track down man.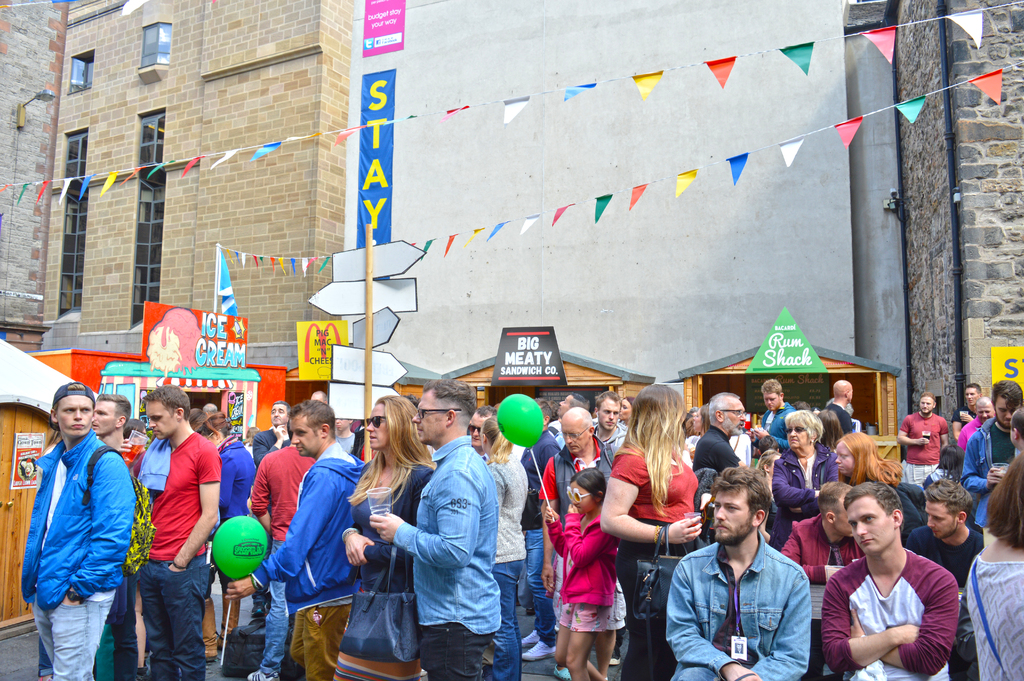
Tracked to 827, 496, 971, 680.
